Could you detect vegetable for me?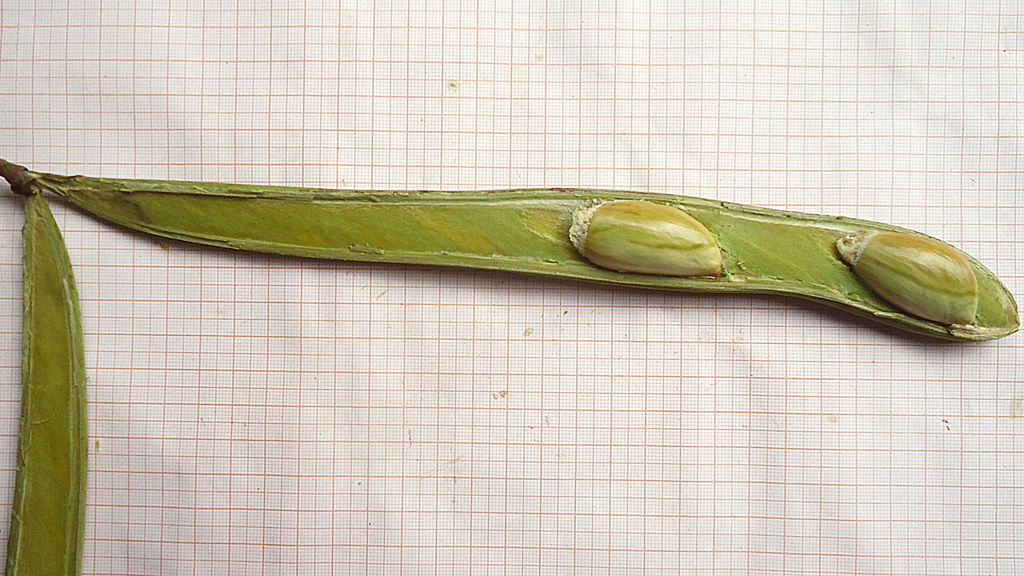
Detection result: [0,155,1016,575].
